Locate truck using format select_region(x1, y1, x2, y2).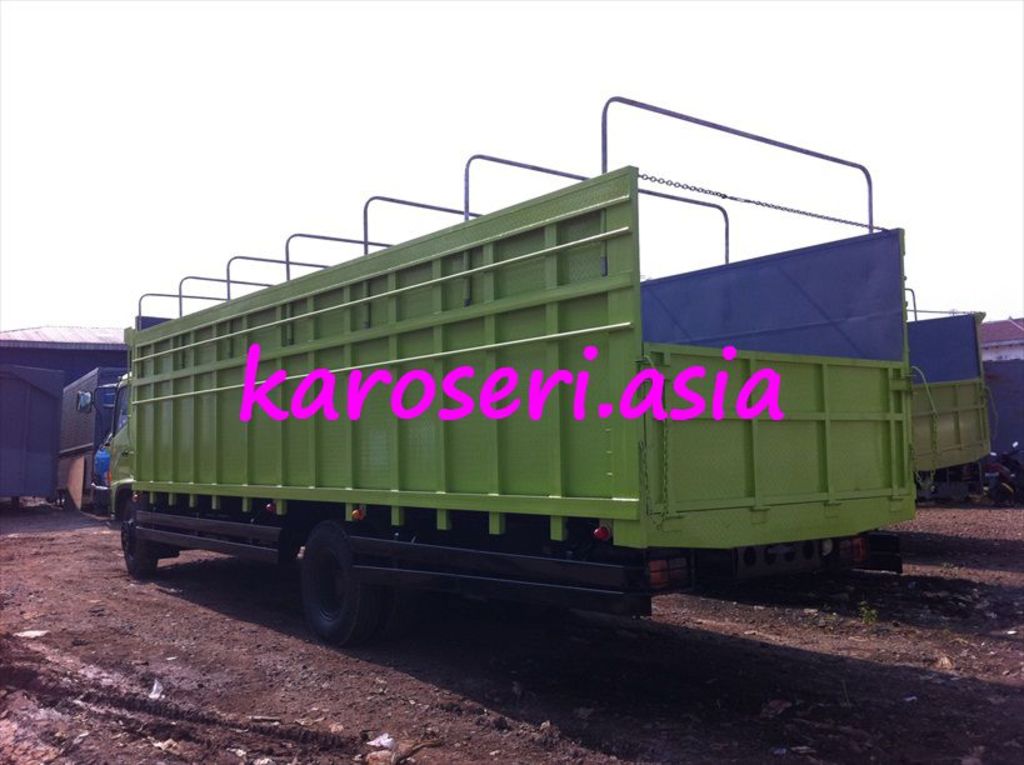
select_region(60, 139, 943, 659).
